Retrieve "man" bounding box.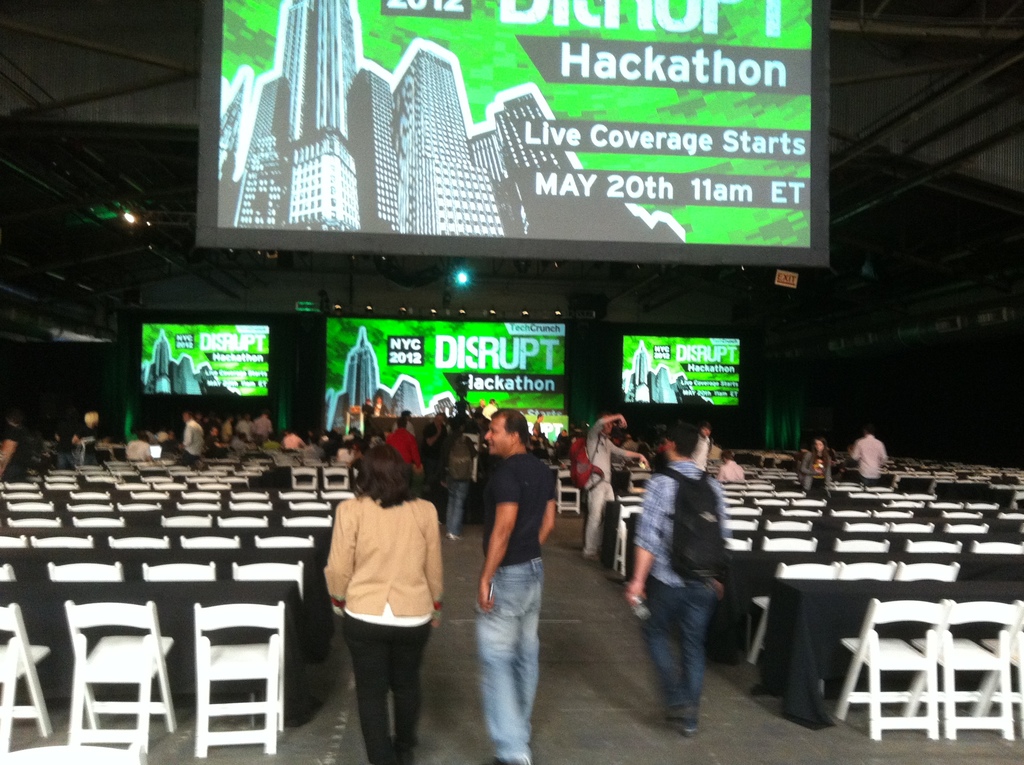
Bounding box: bbox=[461, 405, 564, 750].
